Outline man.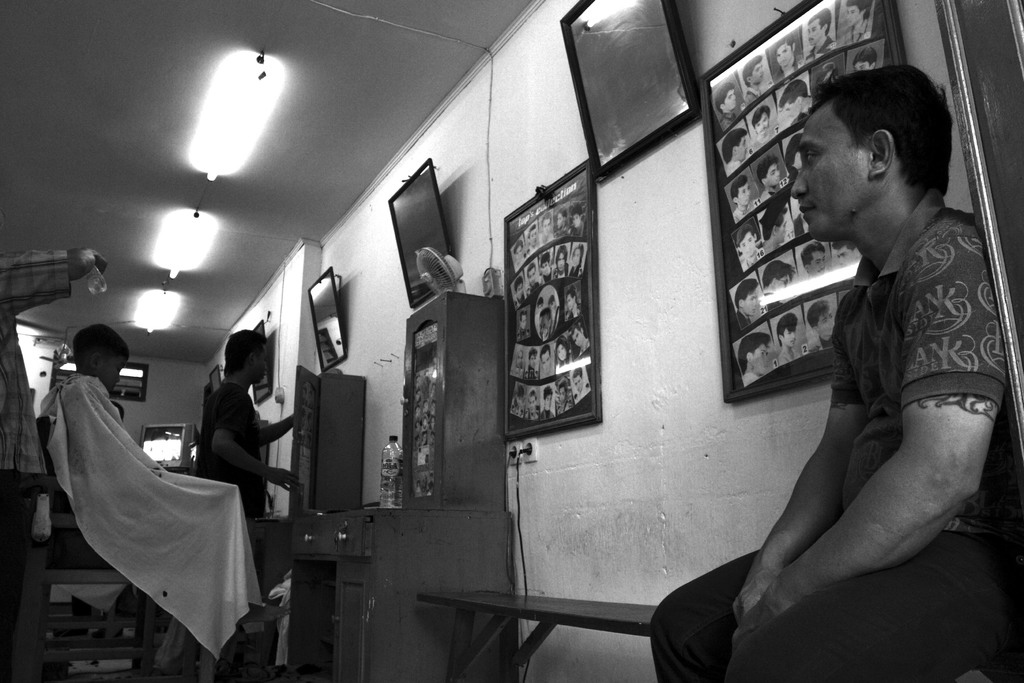
Outline: 522 347 540 381.
